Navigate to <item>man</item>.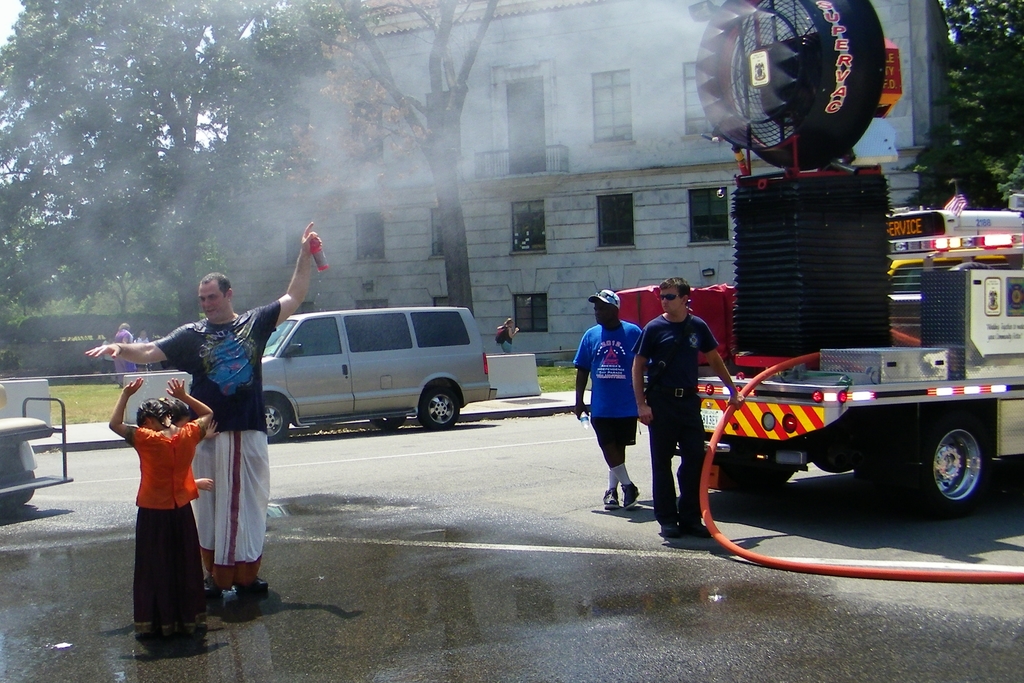
Navigation target: pyautogui.locateOnScreen(571, 288, 643, 508).
